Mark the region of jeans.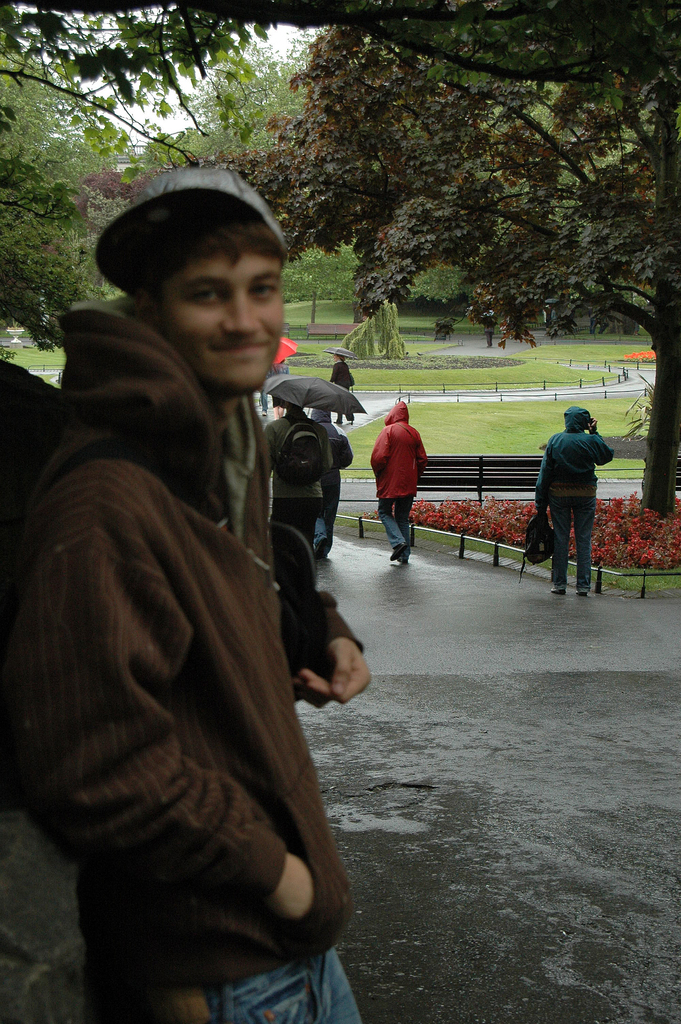
Region: locate(552, 497, 595, 592).
